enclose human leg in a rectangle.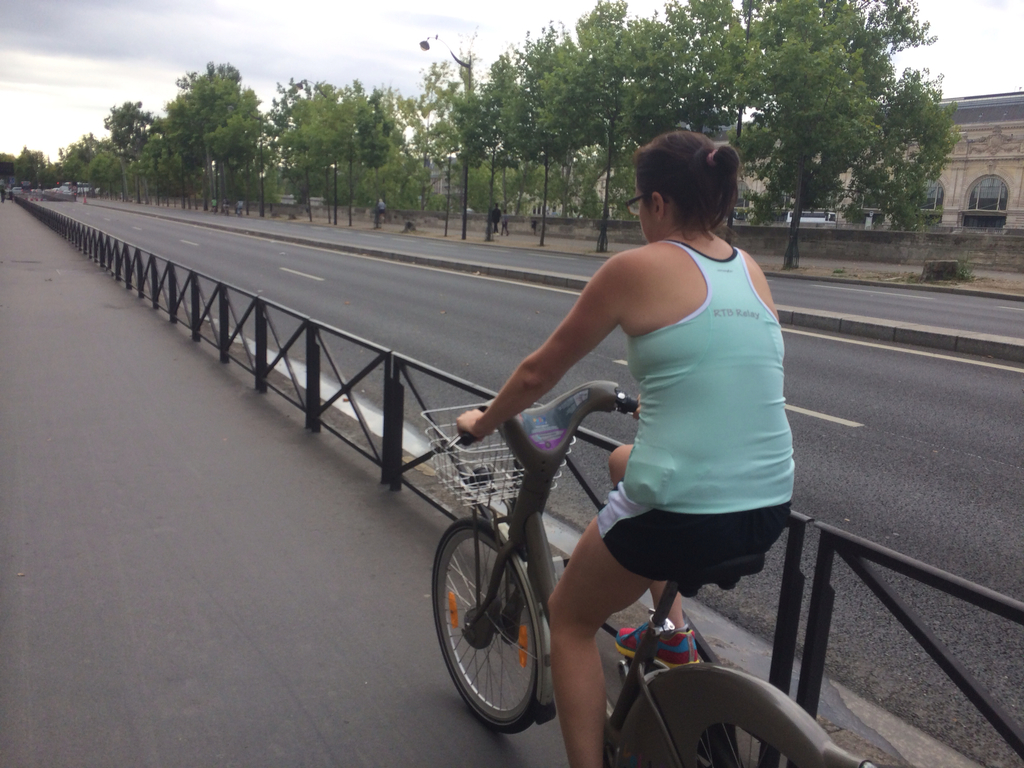
bbox=[607, 444, 804, 672].
